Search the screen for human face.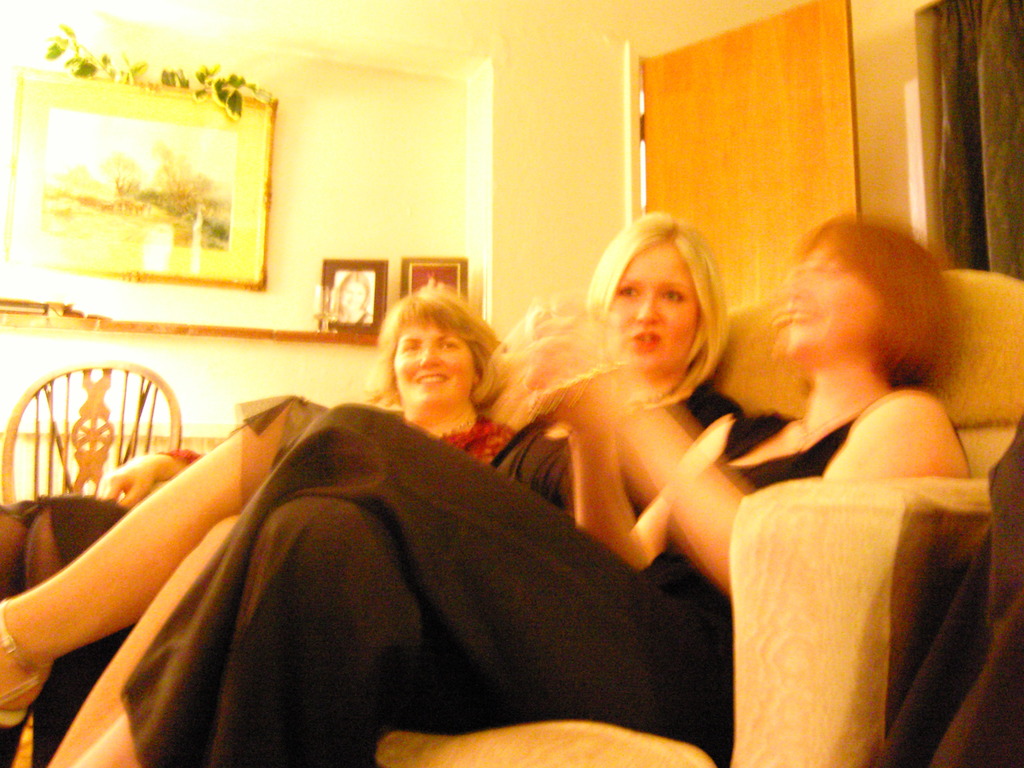
Found at [x1=395, y1=318, x2=476, y2=409].
